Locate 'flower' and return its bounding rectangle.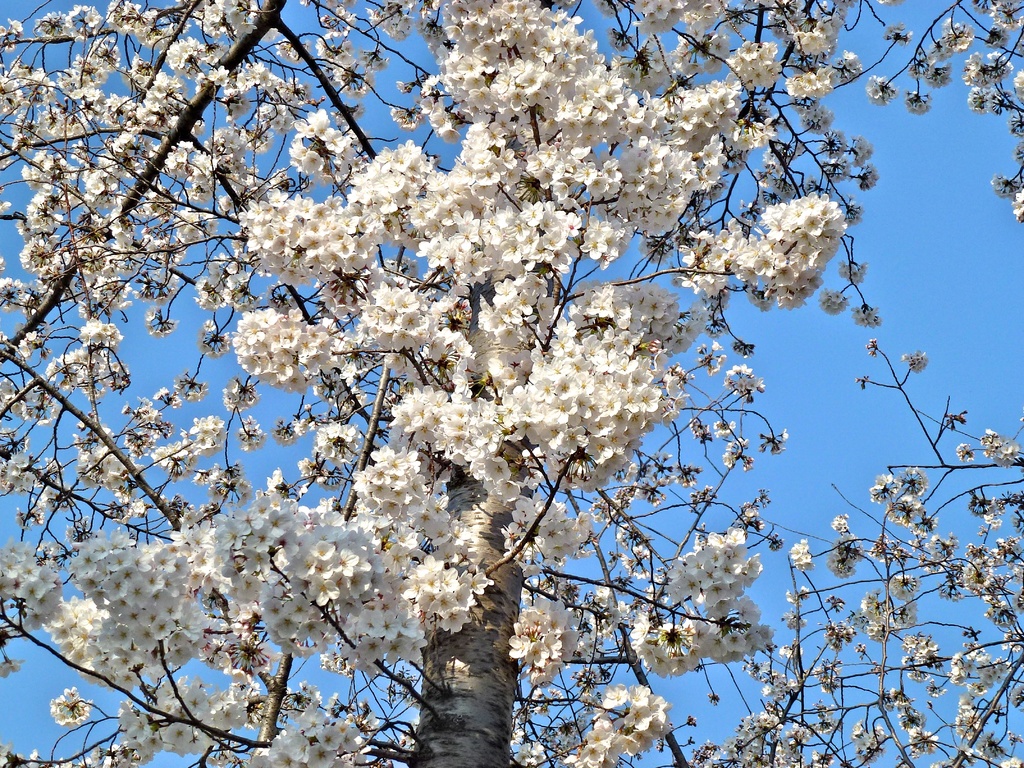
936, 16, 973, 56.
